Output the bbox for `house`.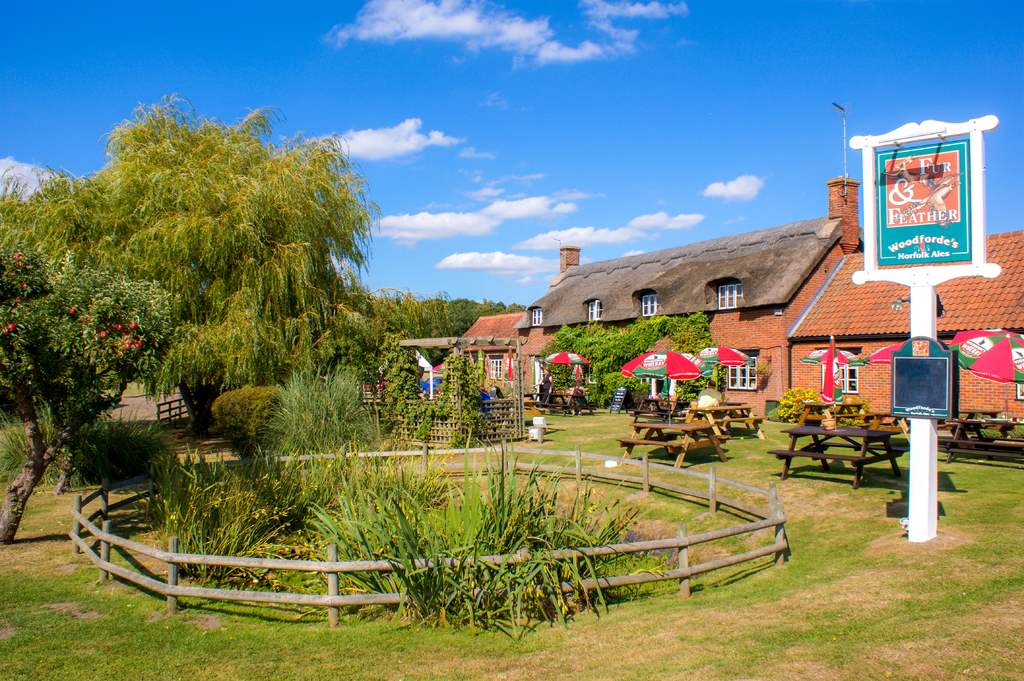
<bbox>347, 332, 460, 428</bbox>.
